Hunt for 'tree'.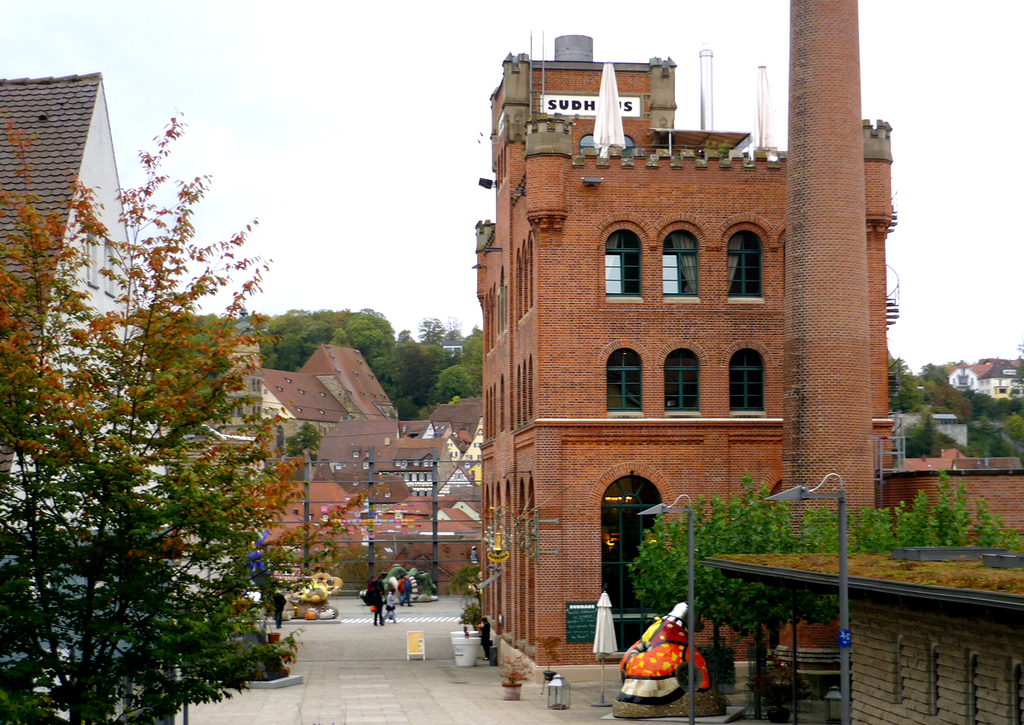
Hunted down at 1013, 356, 1023, 382.
